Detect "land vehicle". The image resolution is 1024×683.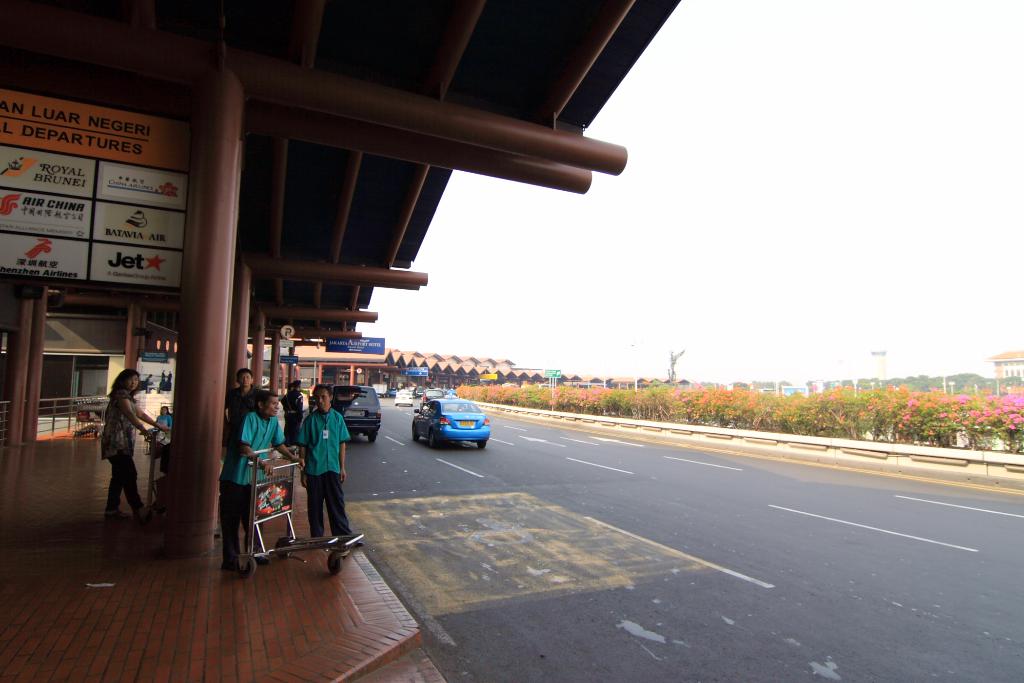
crop(387, 386, 400, 397).
